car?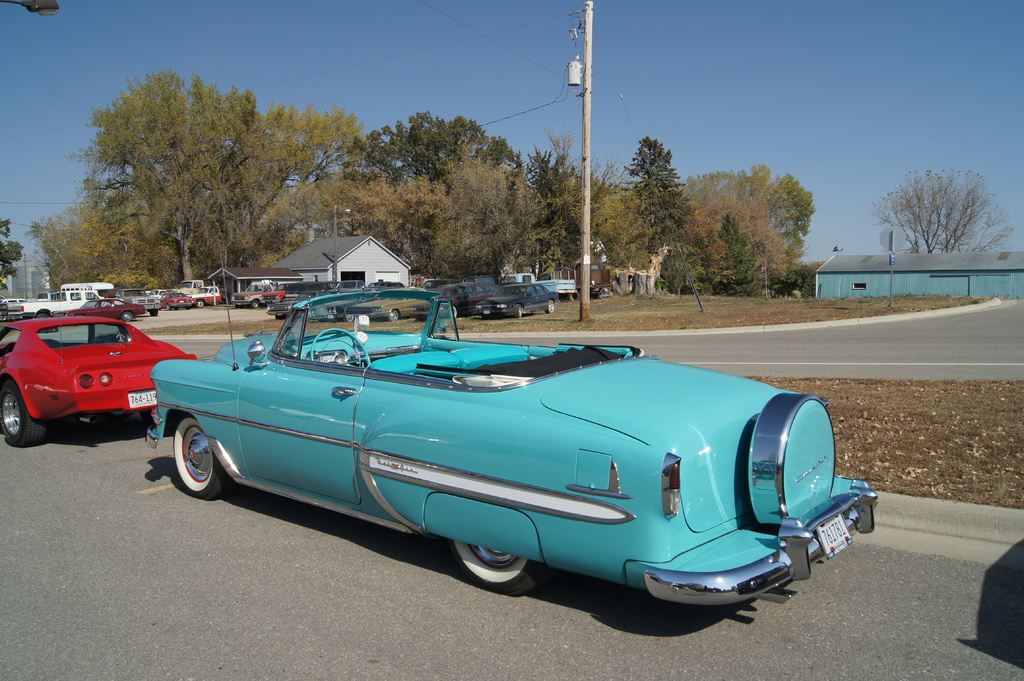
144 261 881 617
